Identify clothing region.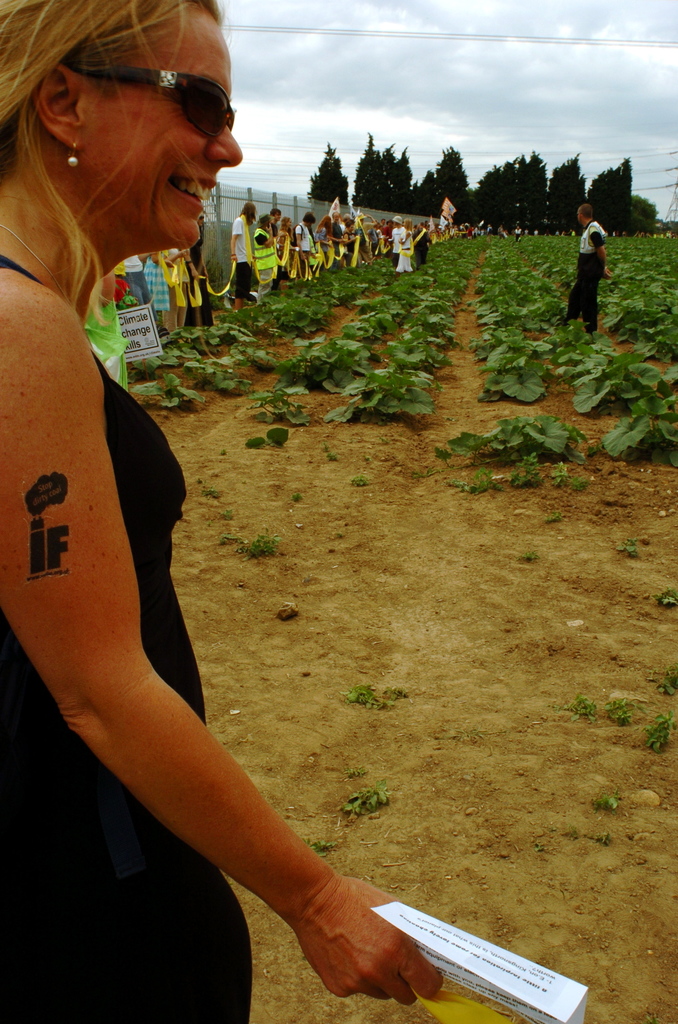
Region: locate(391, 227, 403, 265).
